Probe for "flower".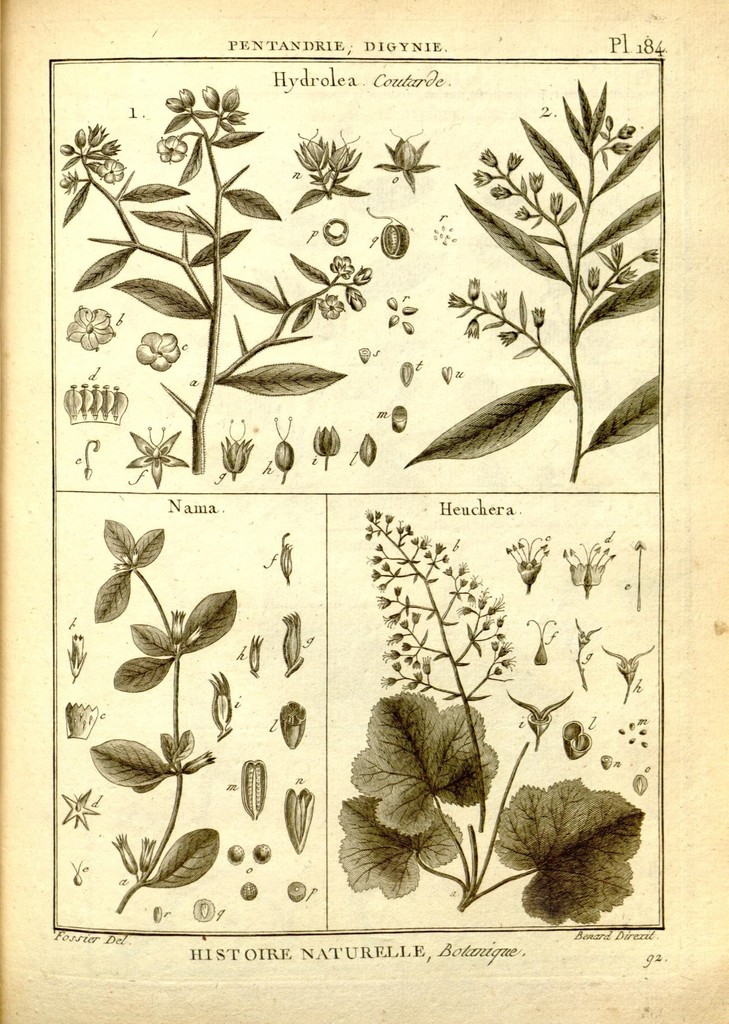
Probe result: x1=311 y1=422 x2=341 y2=469.
